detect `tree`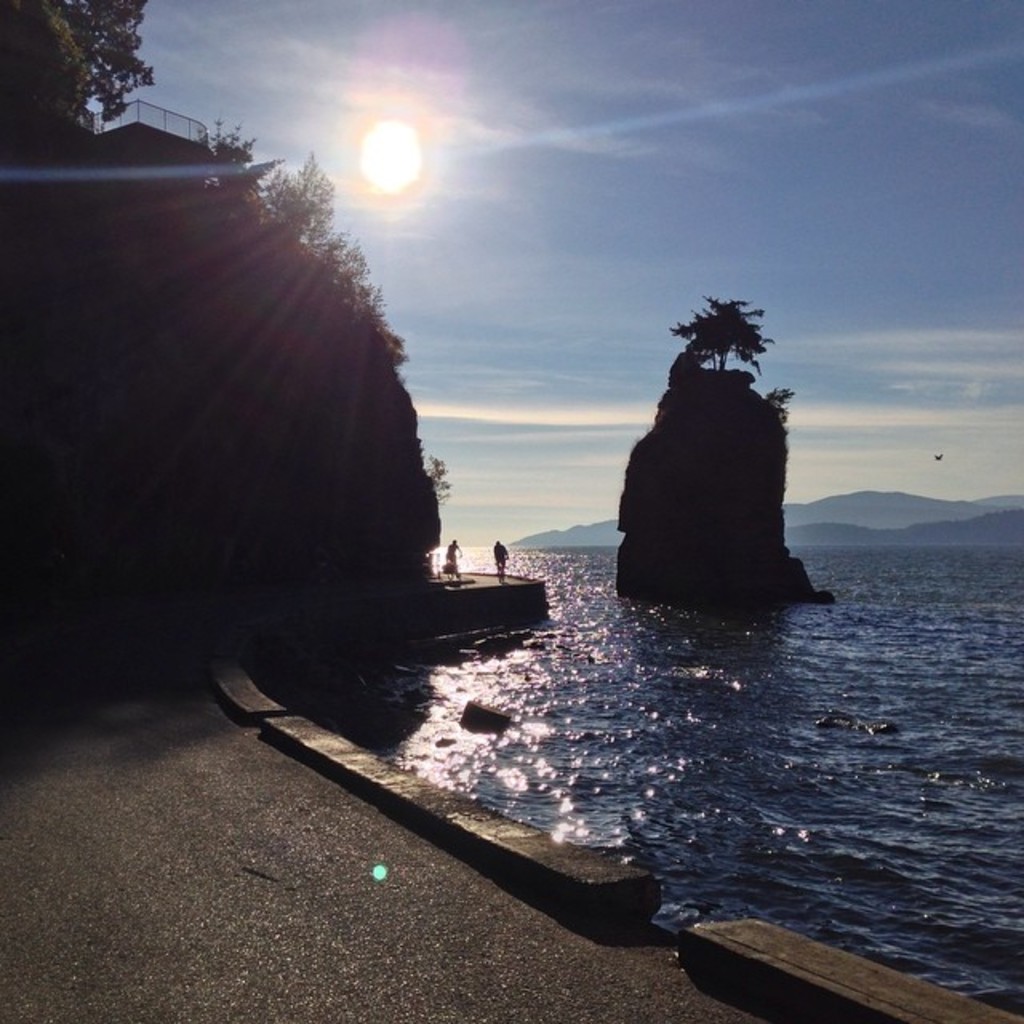
select_region(0, 0, 86, 118)
